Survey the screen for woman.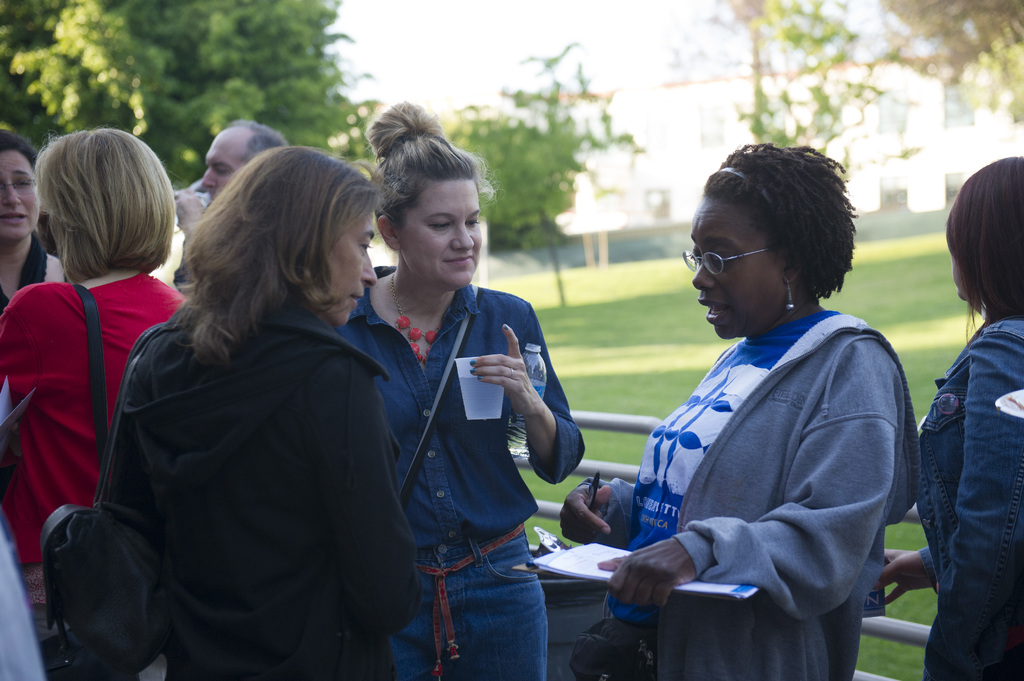
Survey found: locate(556, 141, 924, 680).
